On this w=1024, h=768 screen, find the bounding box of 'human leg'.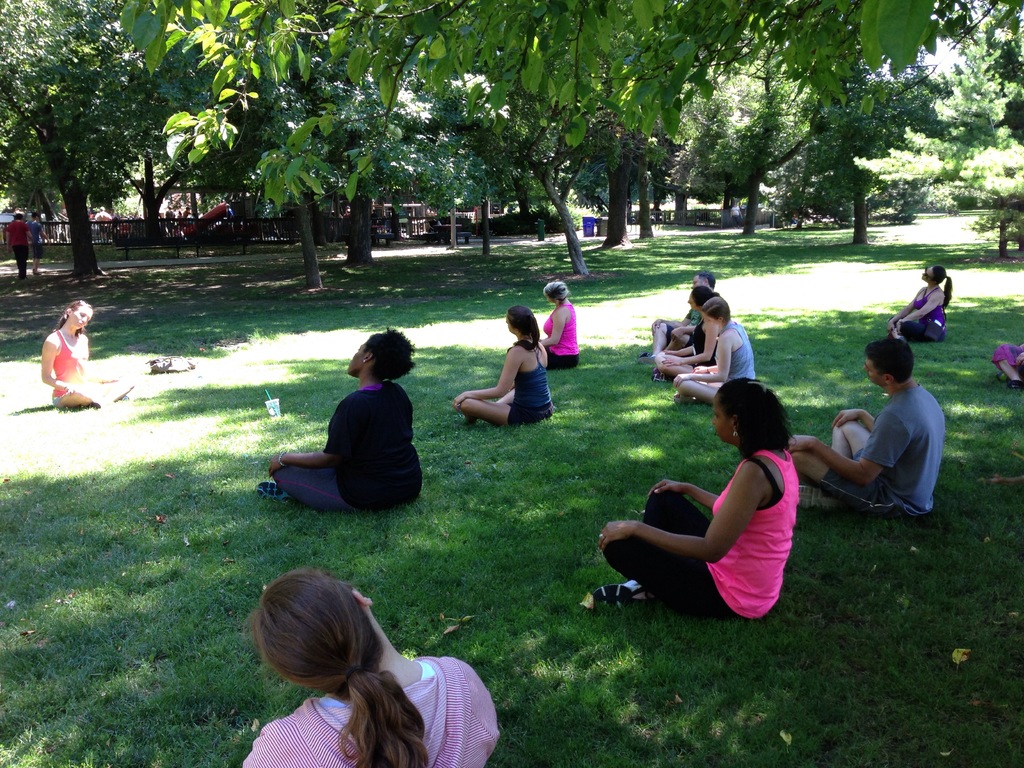
Bounding box: <region>685, 371, 726, 395</region>.
